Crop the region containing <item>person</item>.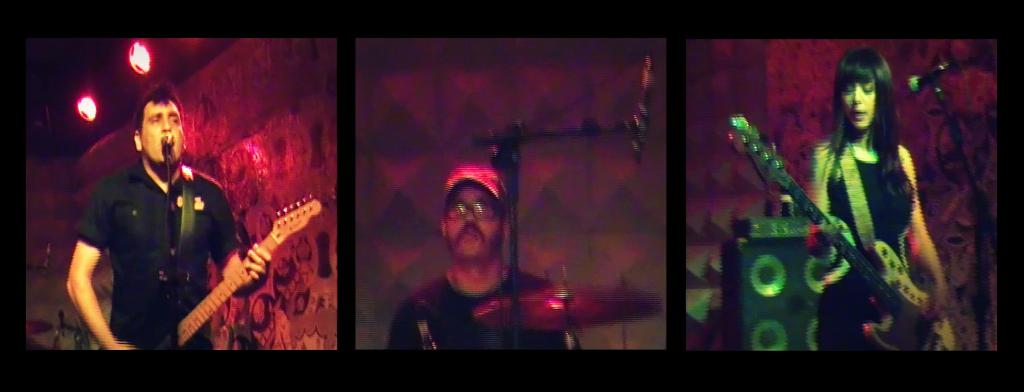
Crop region: 59,86,282,354.
